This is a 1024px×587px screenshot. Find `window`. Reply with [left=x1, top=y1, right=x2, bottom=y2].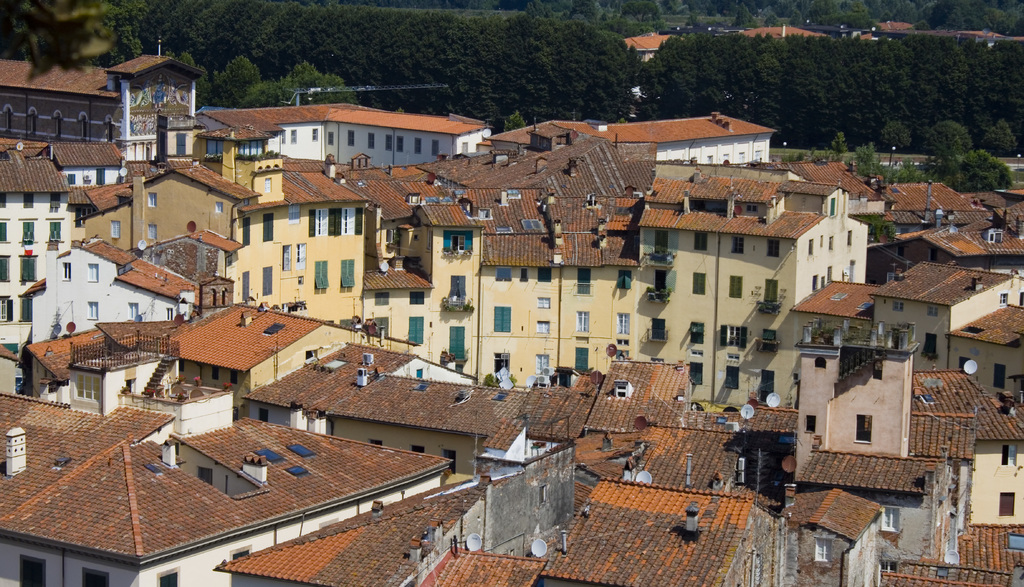
[left=0, top=104, right=115, bottom=145].
